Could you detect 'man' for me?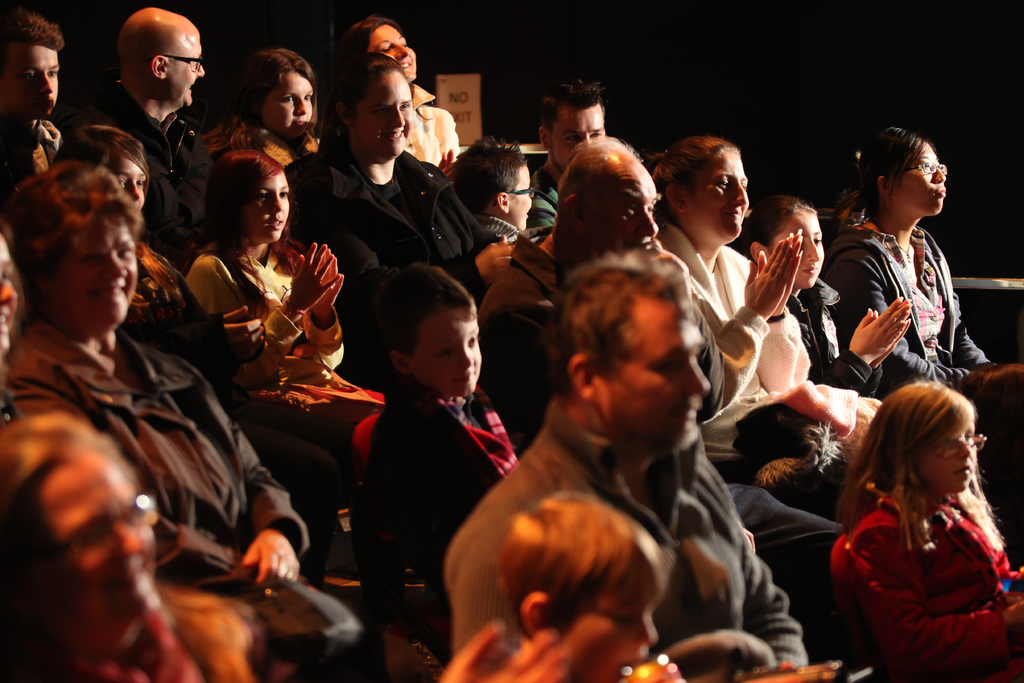
Detection result: (484, 137, 726, 445).
